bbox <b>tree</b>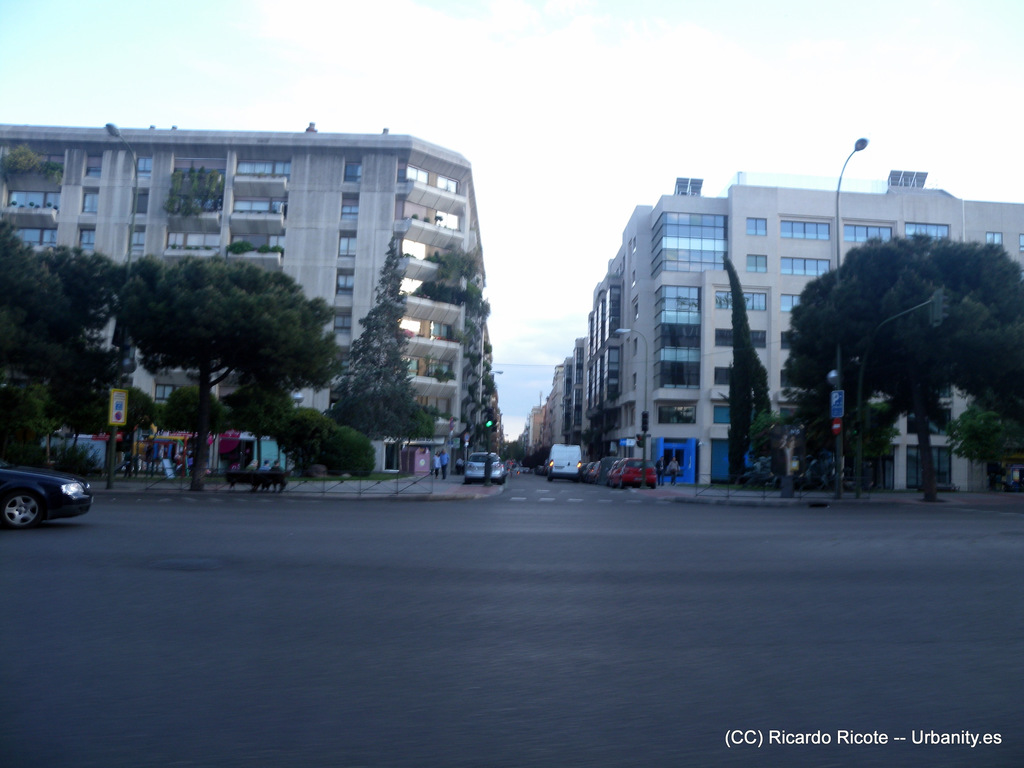
detection(772, 236, 1023, 504)
